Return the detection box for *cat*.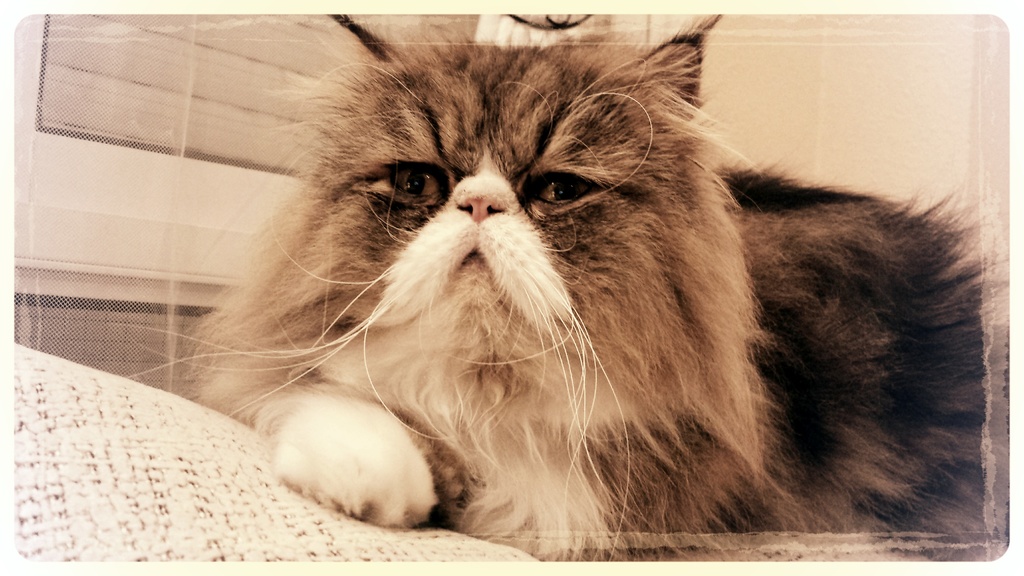
122 10 1007 570.
